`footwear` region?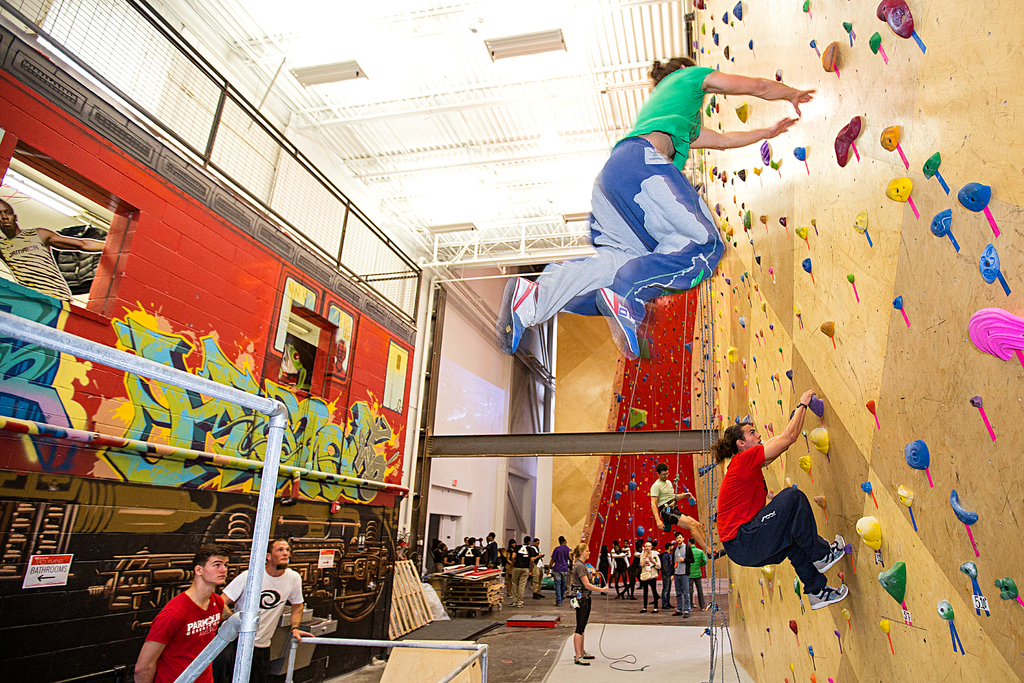
BBox(639, 607, 646, 612)
